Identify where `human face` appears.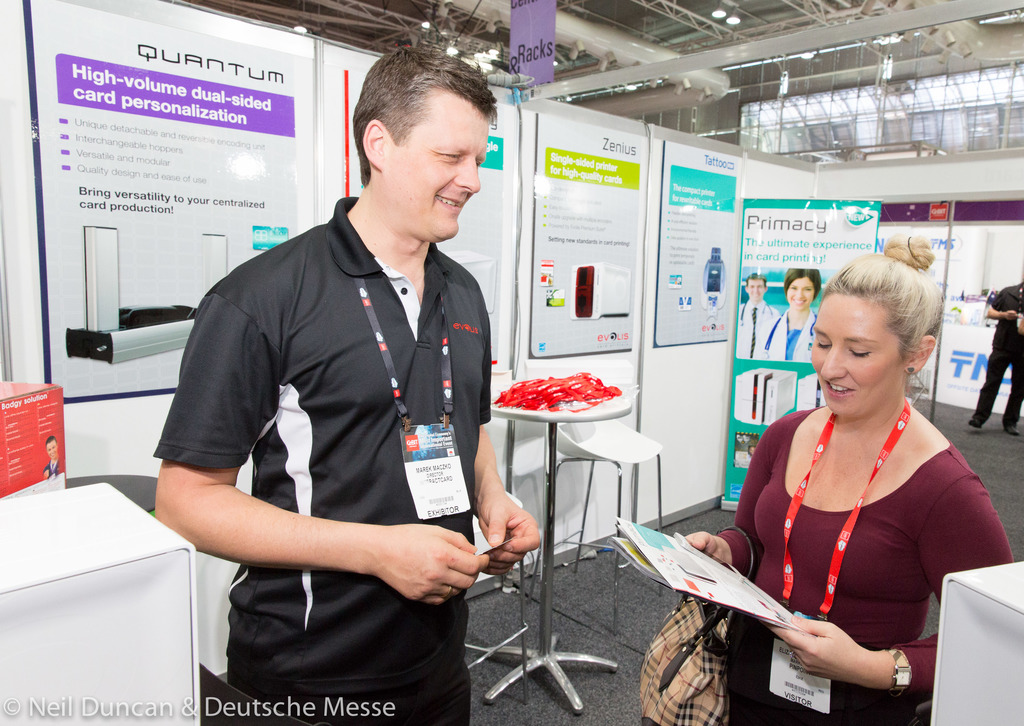
Appears at bbox=(47, 440, 59, 459).
